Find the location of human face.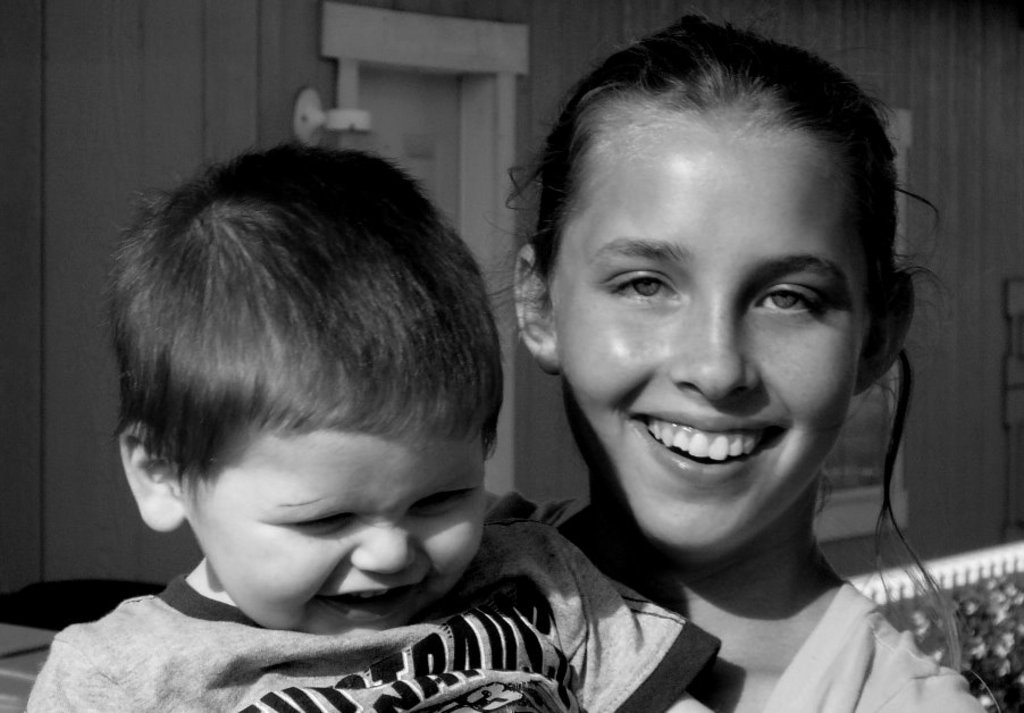
Location: {"x1": 181, "y1": 425, "x2": 485, "y2": 638}.
